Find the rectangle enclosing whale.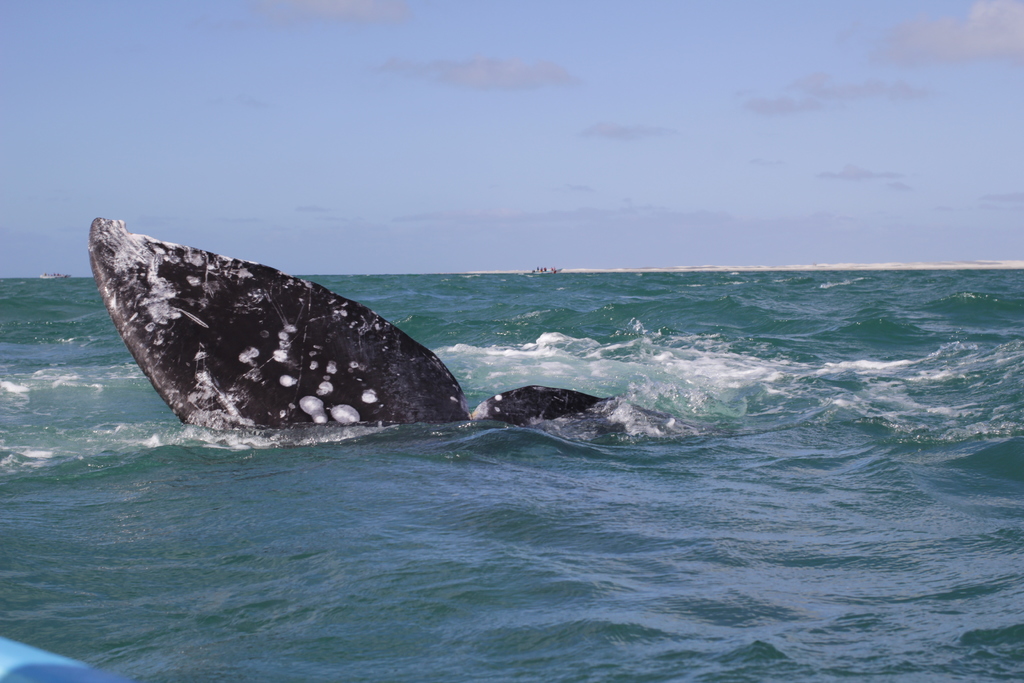
bbox(86, 211, 649, 431).
